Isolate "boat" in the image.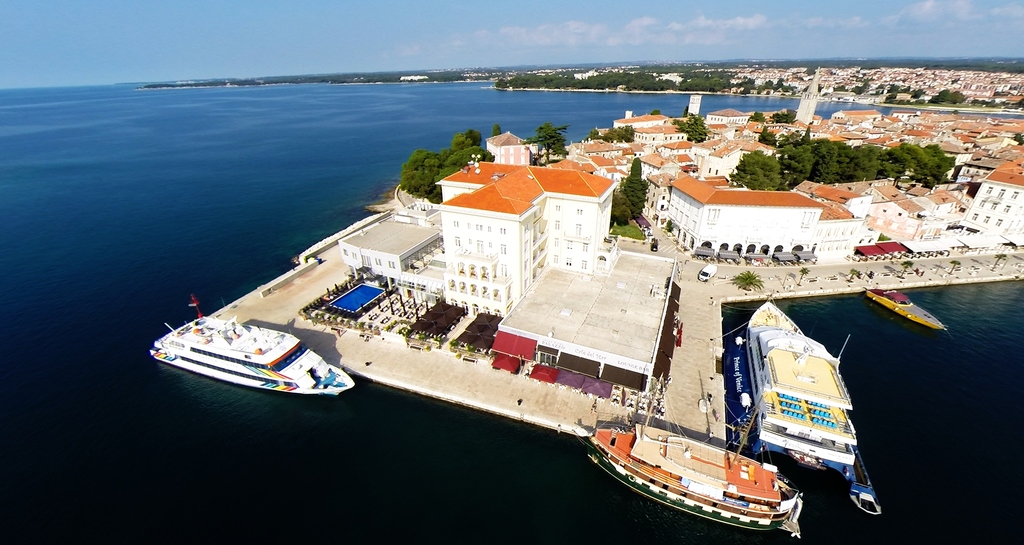
Isolated region: box(865, 283, 951, 330).
